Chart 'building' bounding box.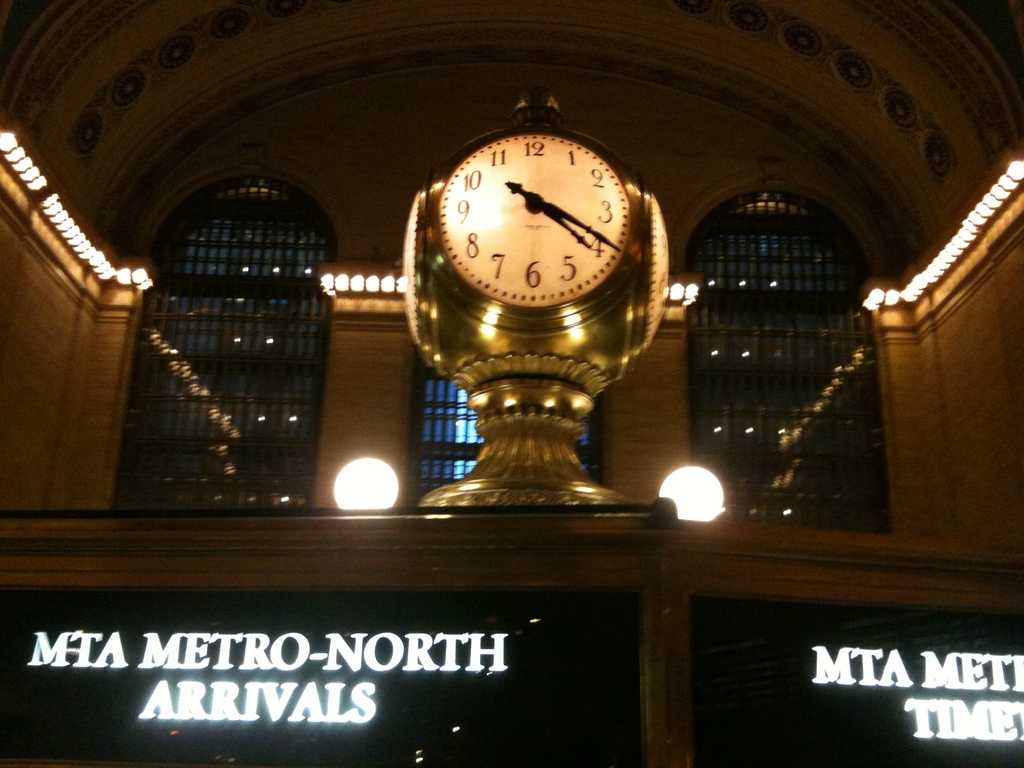
Charted: [x1=0, y1=0, x2=1023, y2=764].
